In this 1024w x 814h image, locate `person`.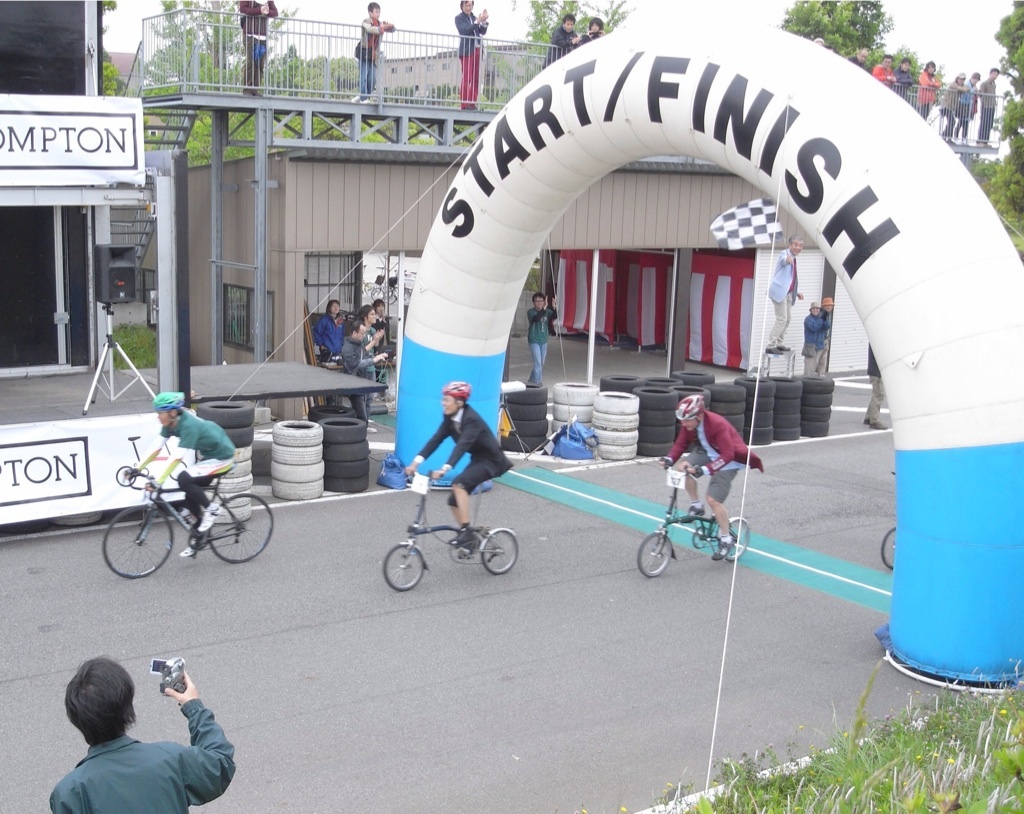
Bounding box: 916/61/942/122.
